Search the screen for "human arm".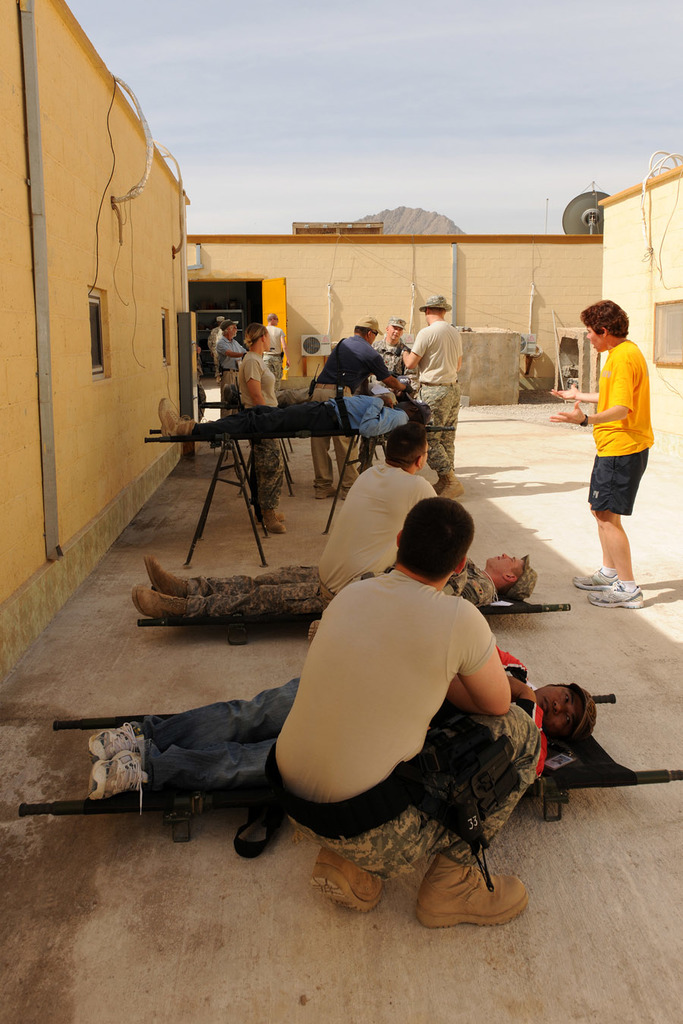
Found at 391,316,435,366.
